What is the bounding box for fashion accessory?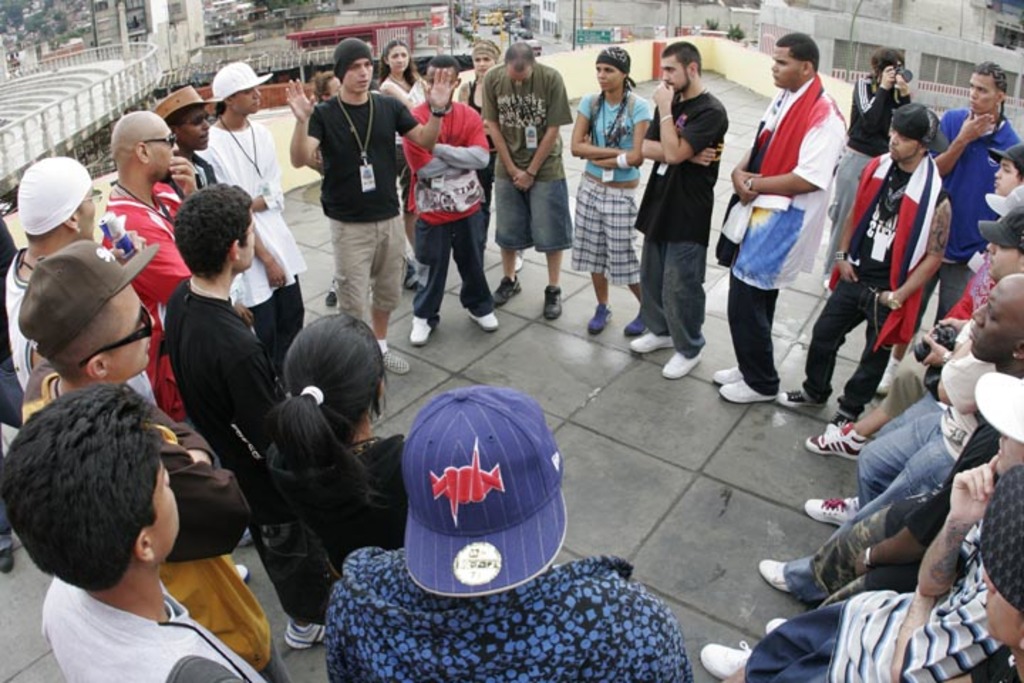
[878,356,899,393].
